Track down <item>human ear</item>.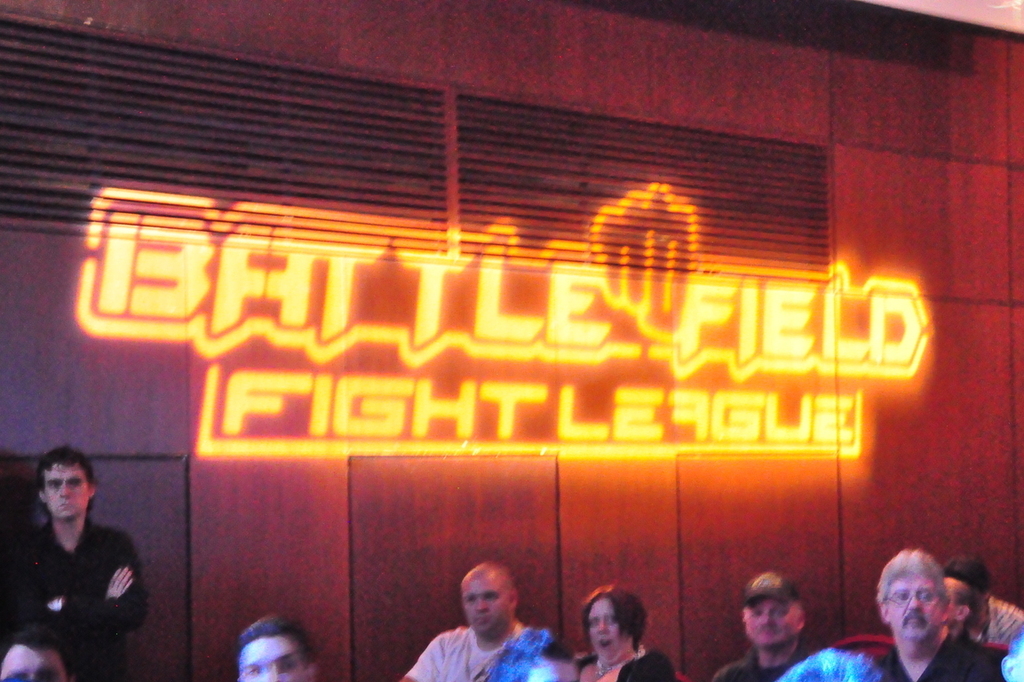
Tracked to box(956, 606, 972, 622).
